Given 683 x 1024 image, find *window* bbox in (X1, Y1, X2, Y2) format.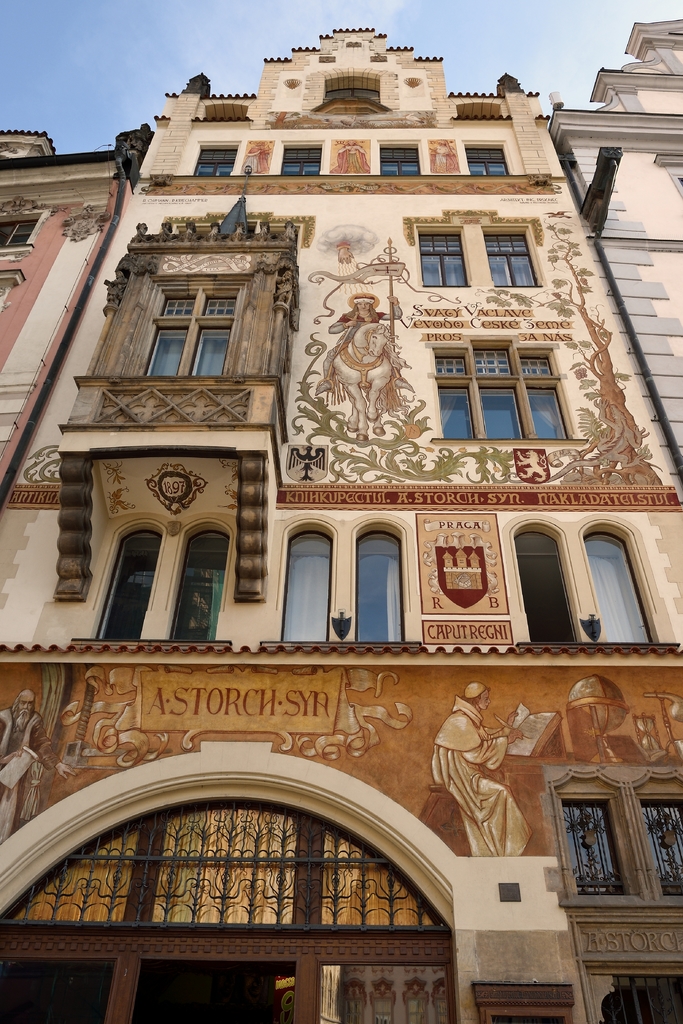
(462, 140, 513, 173).
